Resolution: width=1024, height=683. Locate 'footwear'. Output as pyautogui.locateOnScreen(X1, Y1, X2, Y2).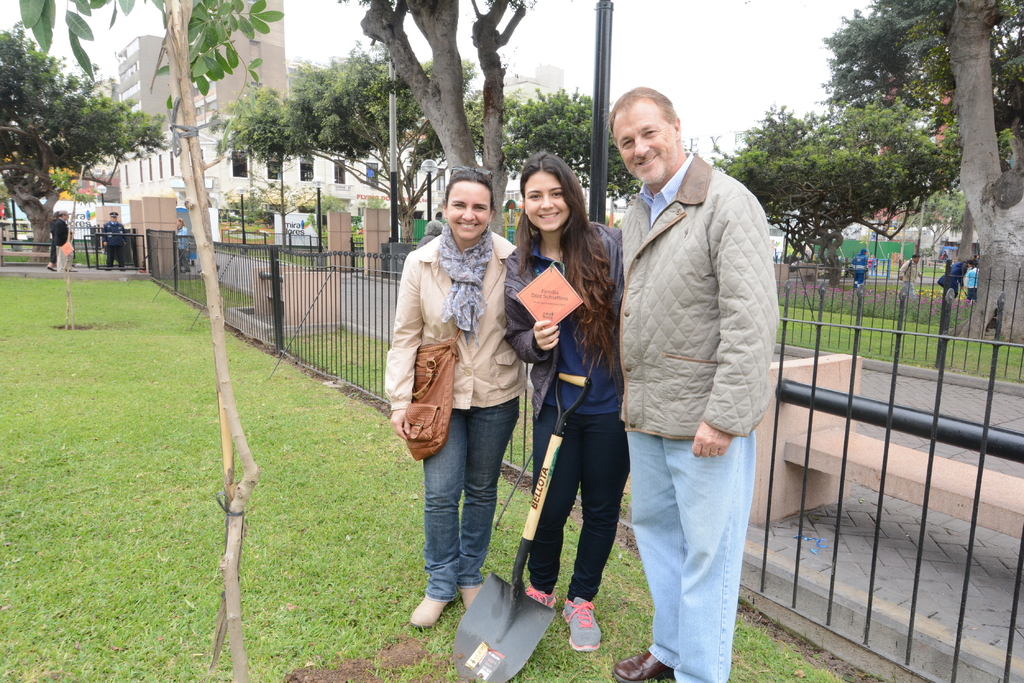
pyautogui.locateOnScreen(47, 268, 58, 273).
